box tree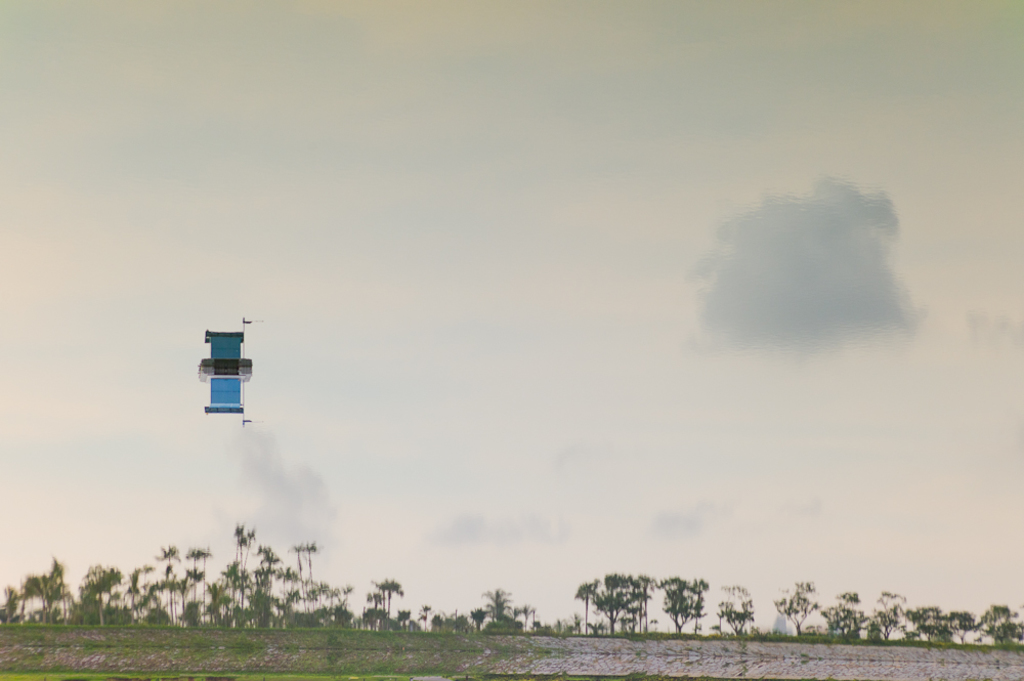
654 573 708 634
